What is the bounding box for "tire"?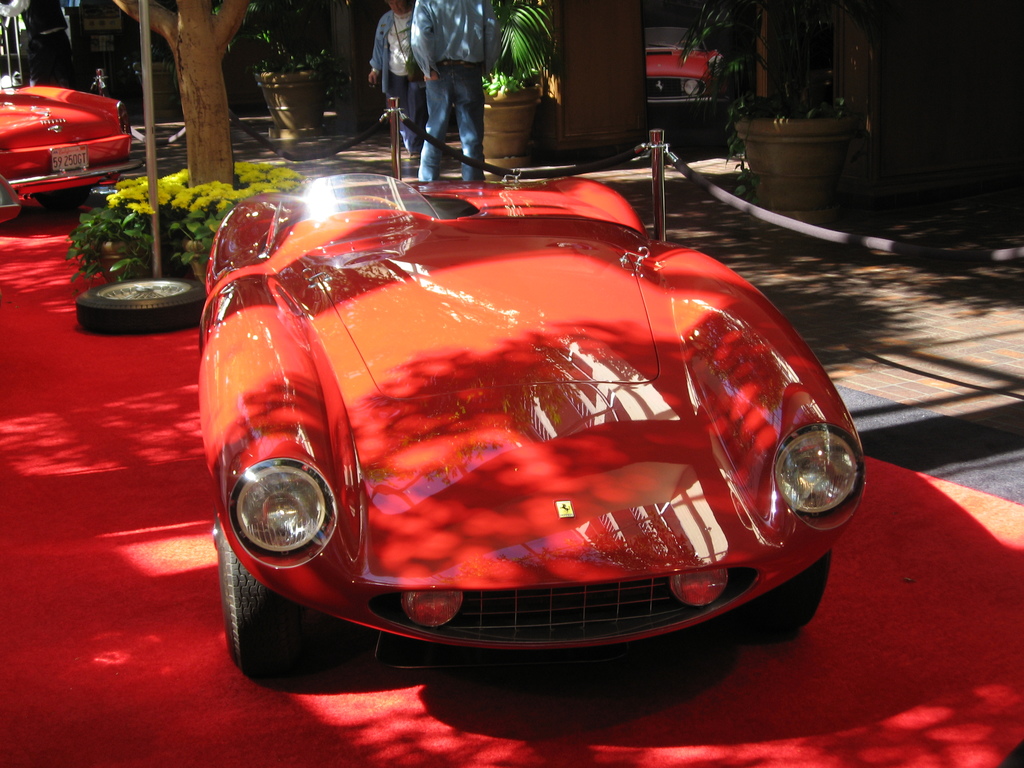
684 81 701 97.
